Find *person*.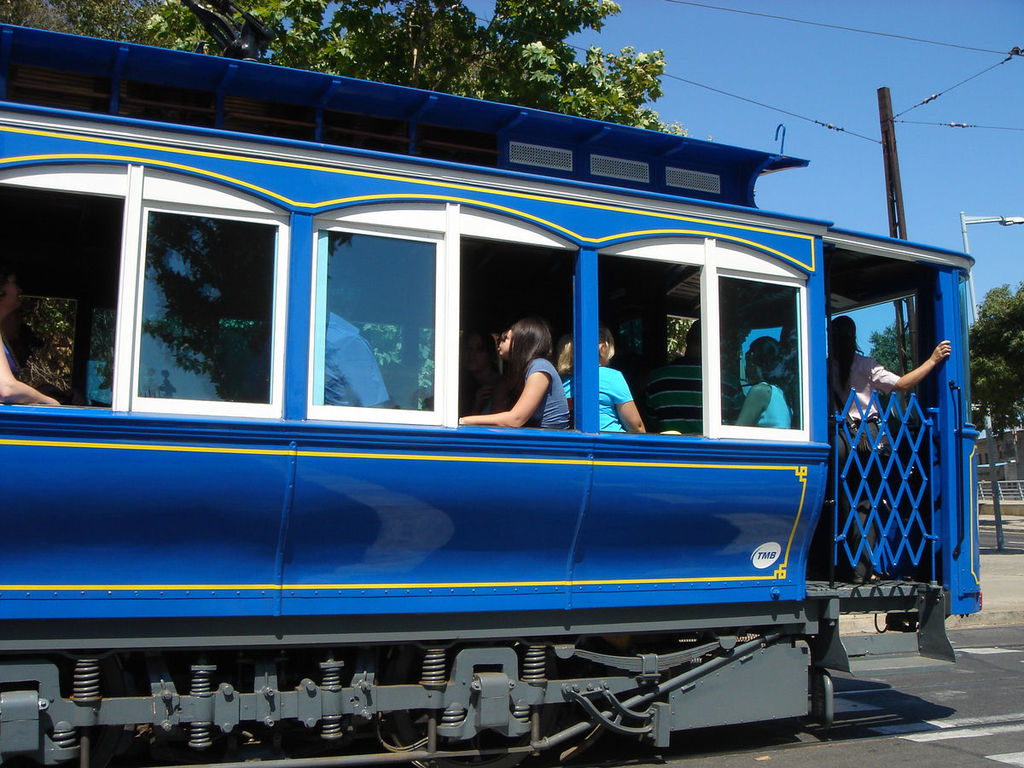
Rect(822, 317, 957, 583).
